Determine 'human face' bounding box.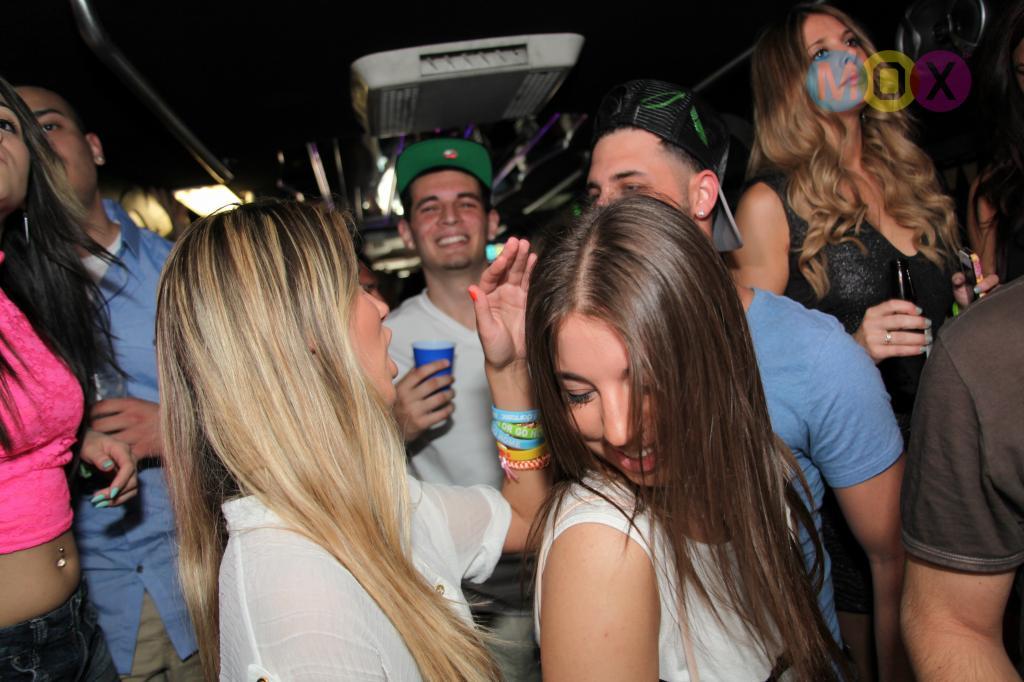
Determined: box=[562, 313, 671, 489].
